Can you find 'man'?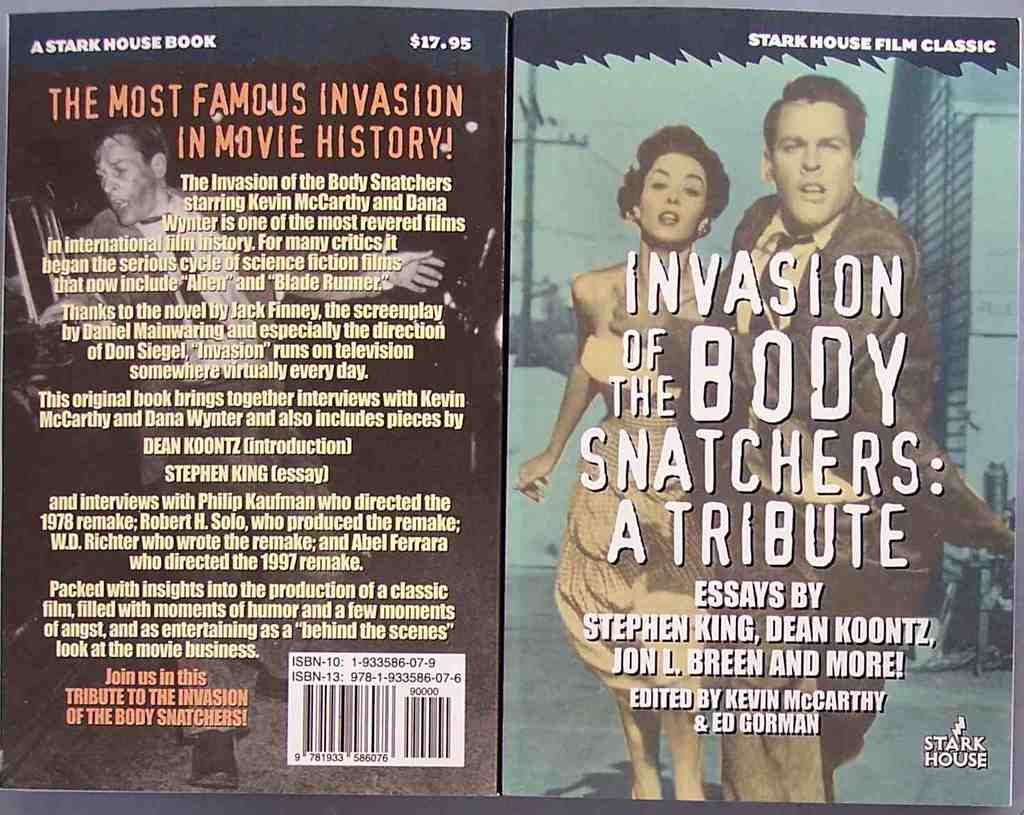
Yes, bounding box: pyautogui.locateOnScreen(606, 65, 1020, 802).
